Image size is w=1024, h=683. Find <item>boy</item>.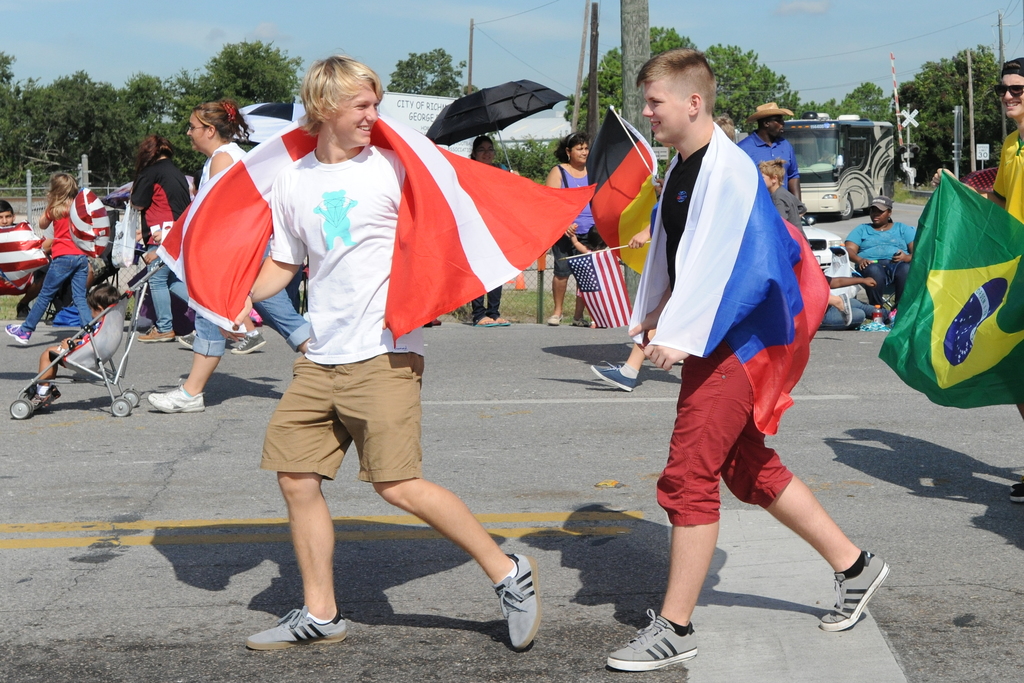
156, 48, 594, 652.
